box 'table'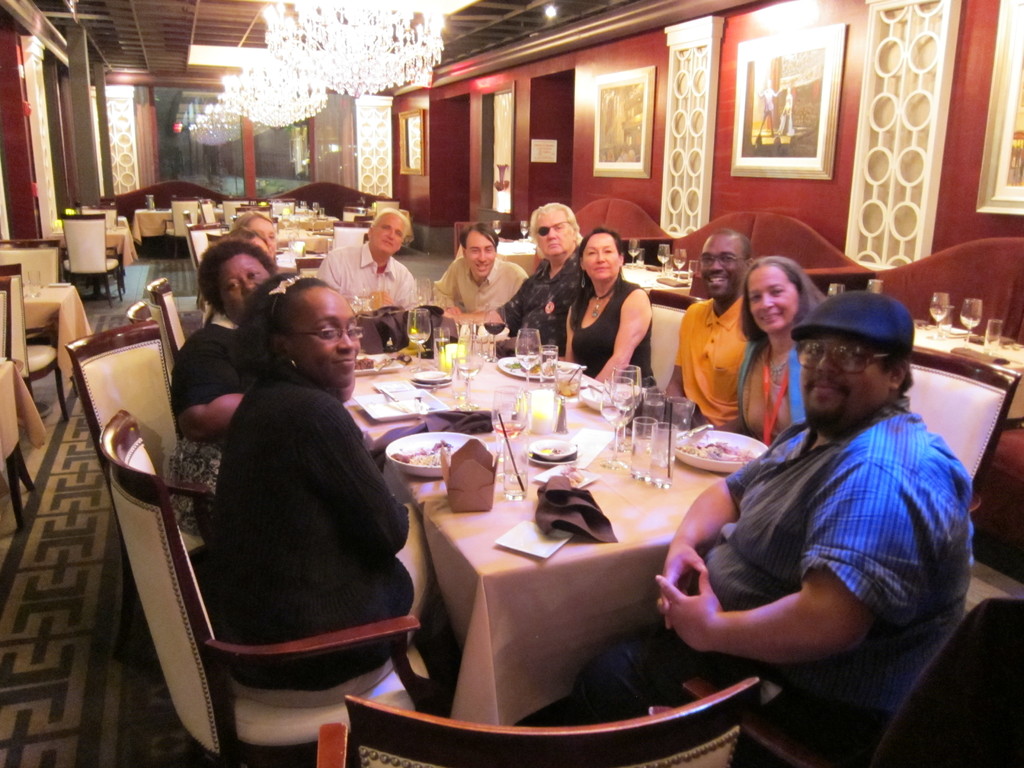
rect(10, 225, 138, 304)
